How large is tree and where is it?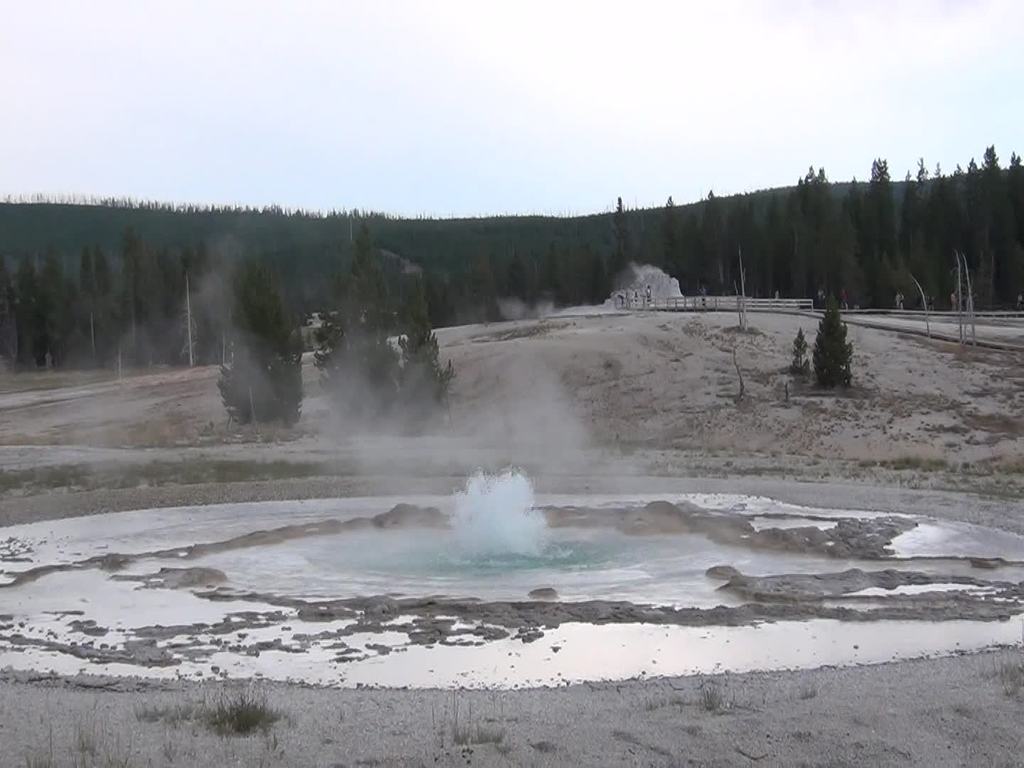
Bounding box: <box>813,297,851,389</box>.
